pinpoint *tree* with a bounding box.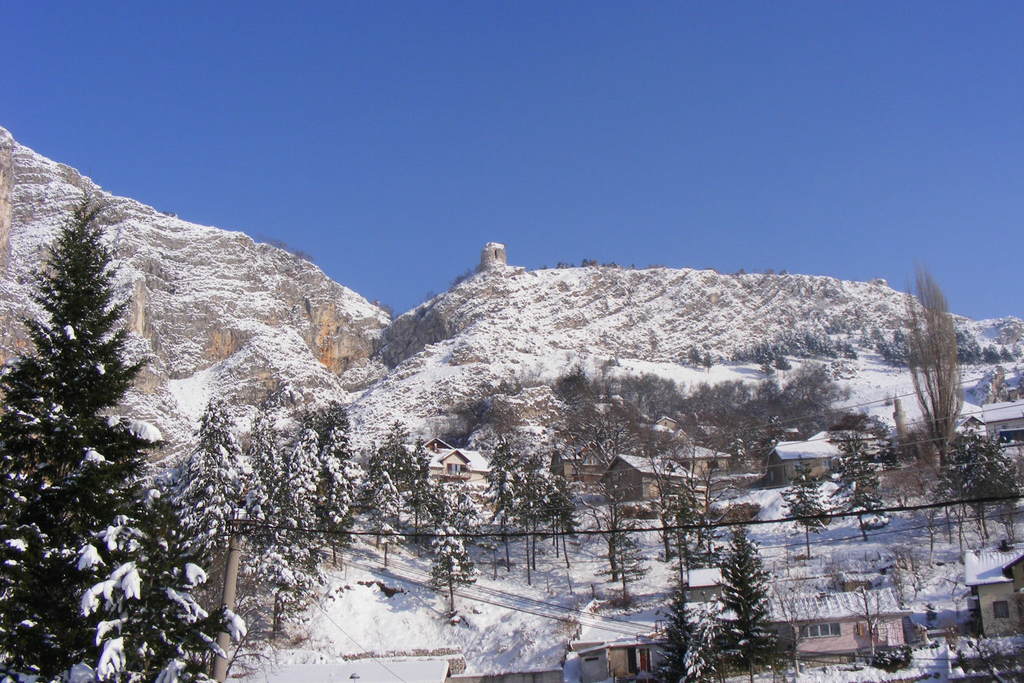
rect(557, 262, 576, 267).
